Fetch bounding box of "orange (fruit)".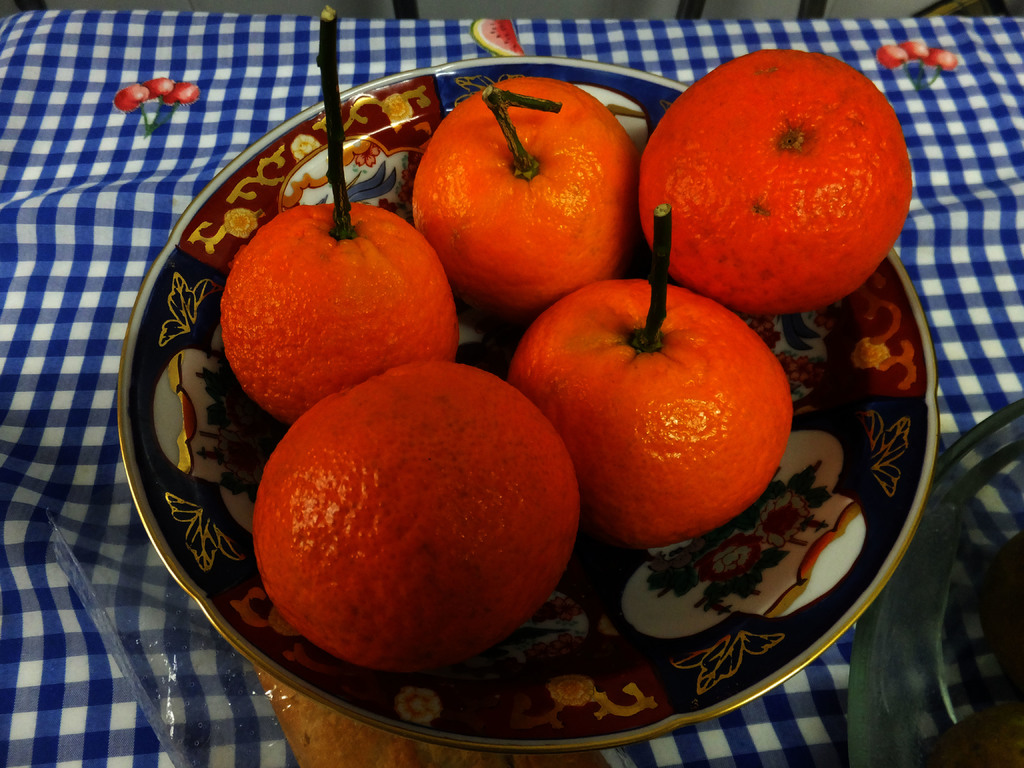
Bbox: {"x1": 625, "y1": 48, "x2": 914, "y2": 303}.
